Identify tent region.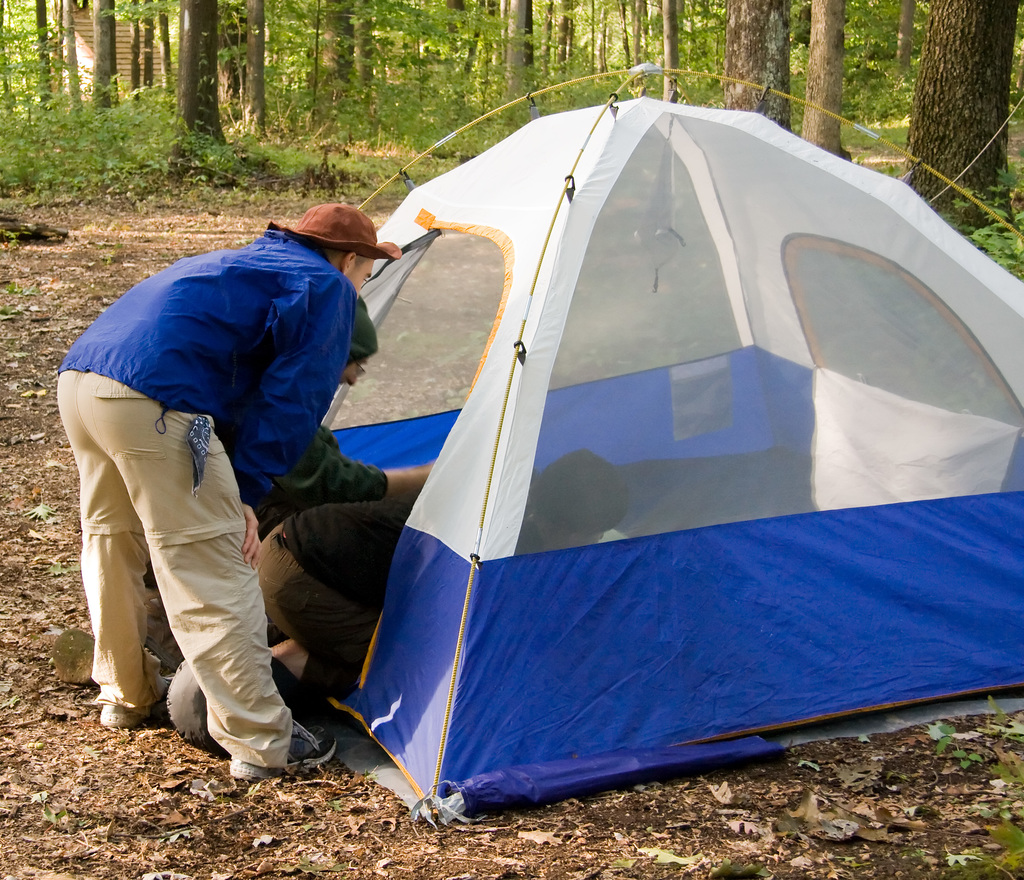
Region: [left=236, top=52, right=1023, bottom=852].
